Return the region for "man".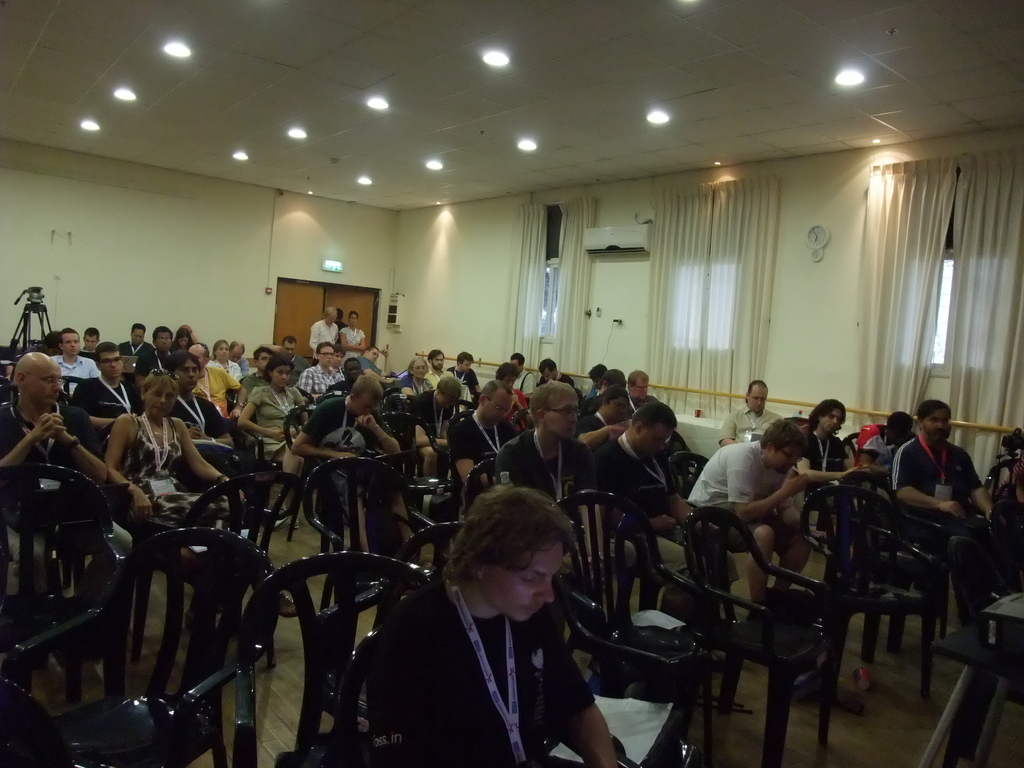
box(356, 346, 397, 384).
